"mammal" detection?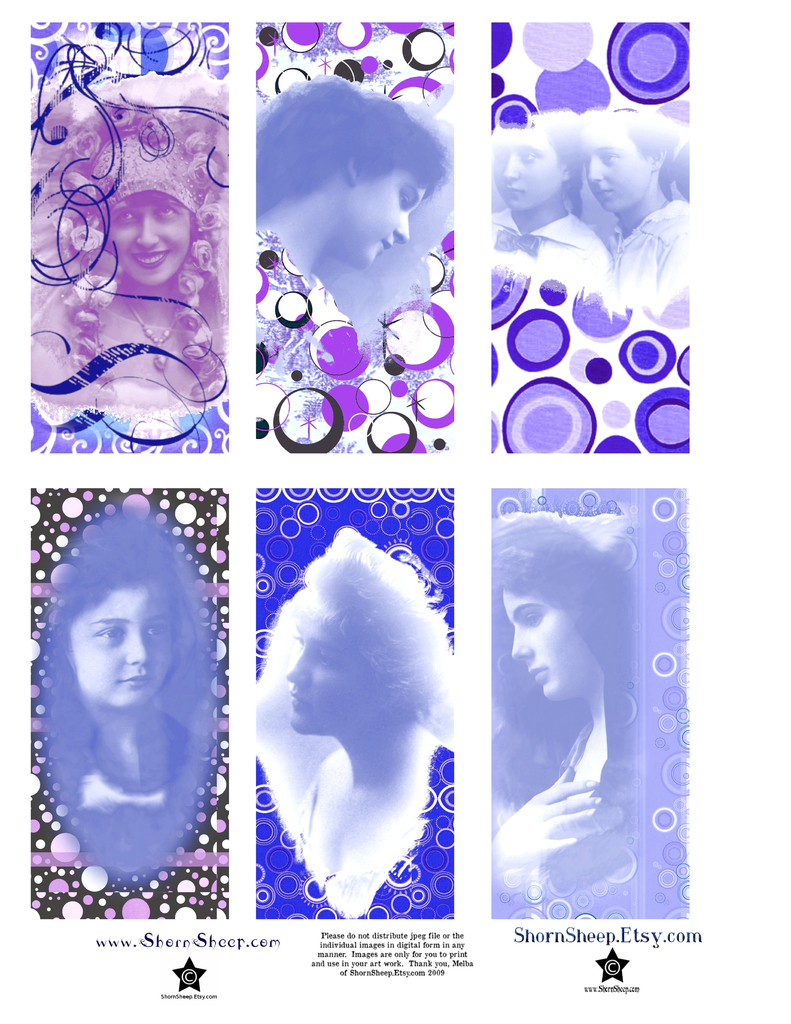
<bbox>257, 70, 445, 301</bbox>
